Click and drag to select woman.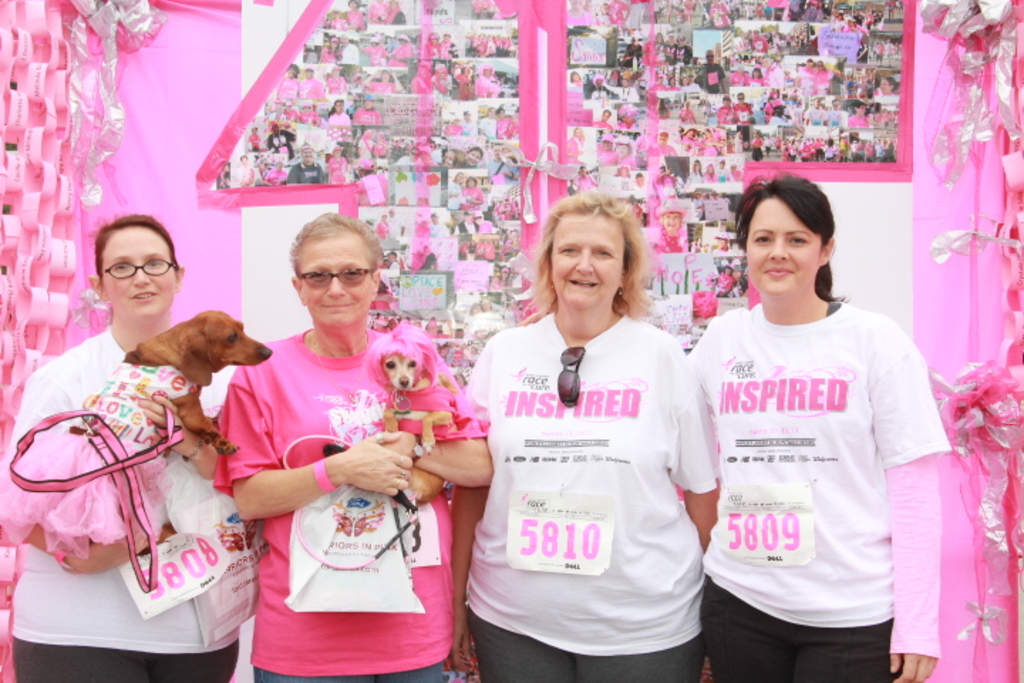
Selection: 677, 176, 957, 682.
